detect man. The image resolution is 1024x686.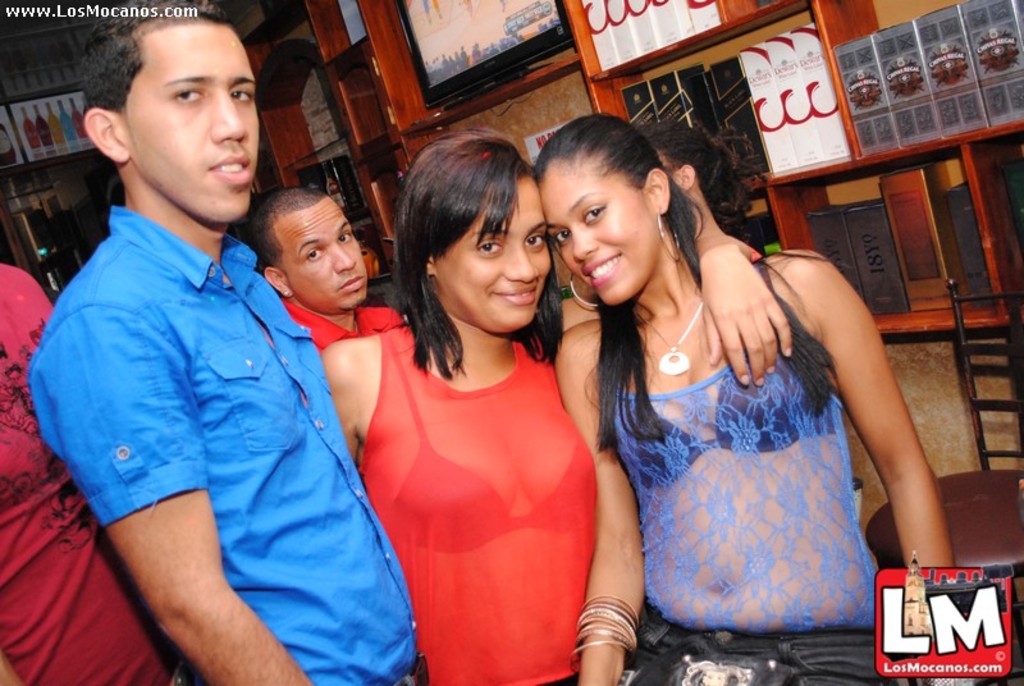
rect(223, 182, 412, 352).
